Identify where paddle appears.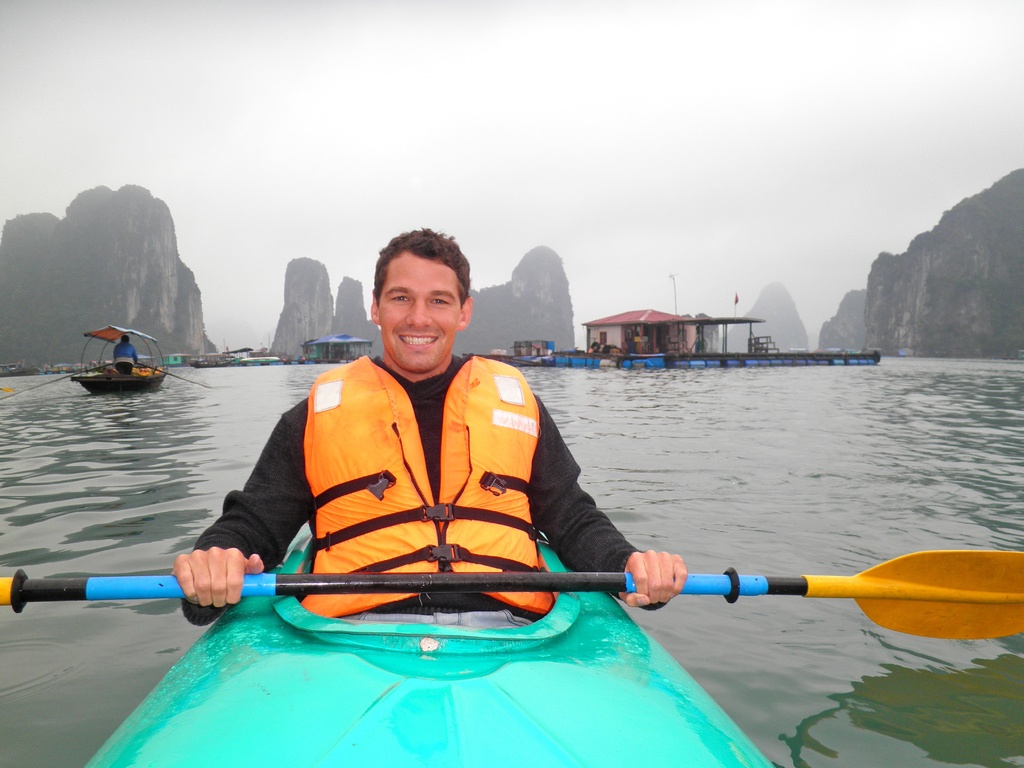
Appears at x1=0 y1=362 x2=113 y2=402.
